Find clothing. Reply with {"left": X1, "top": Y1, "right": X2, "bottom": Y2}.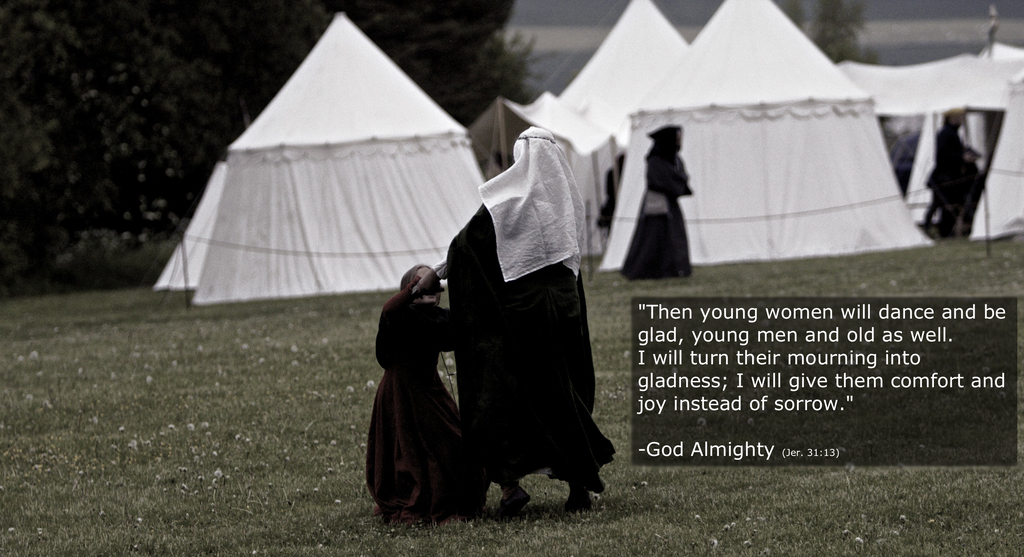
{"left": 363, "top": 289, "right": 472, "bottom": 521}.
